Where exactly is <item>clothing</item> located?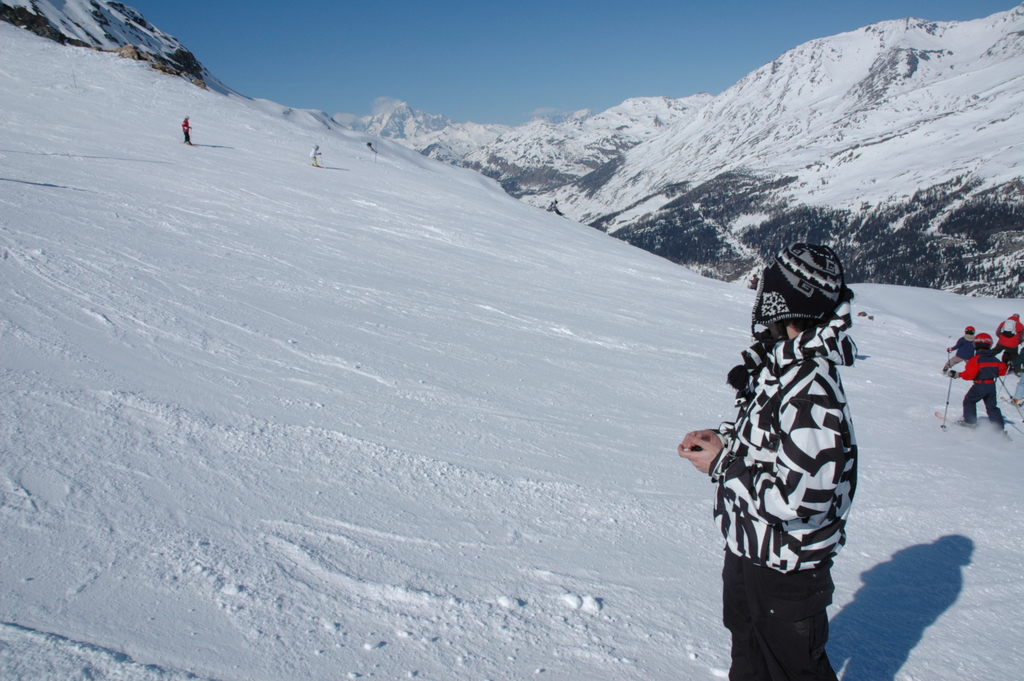
Its bounding box is {"left": 993, "top": 315, "right": 1023, "bottom": 361}.
